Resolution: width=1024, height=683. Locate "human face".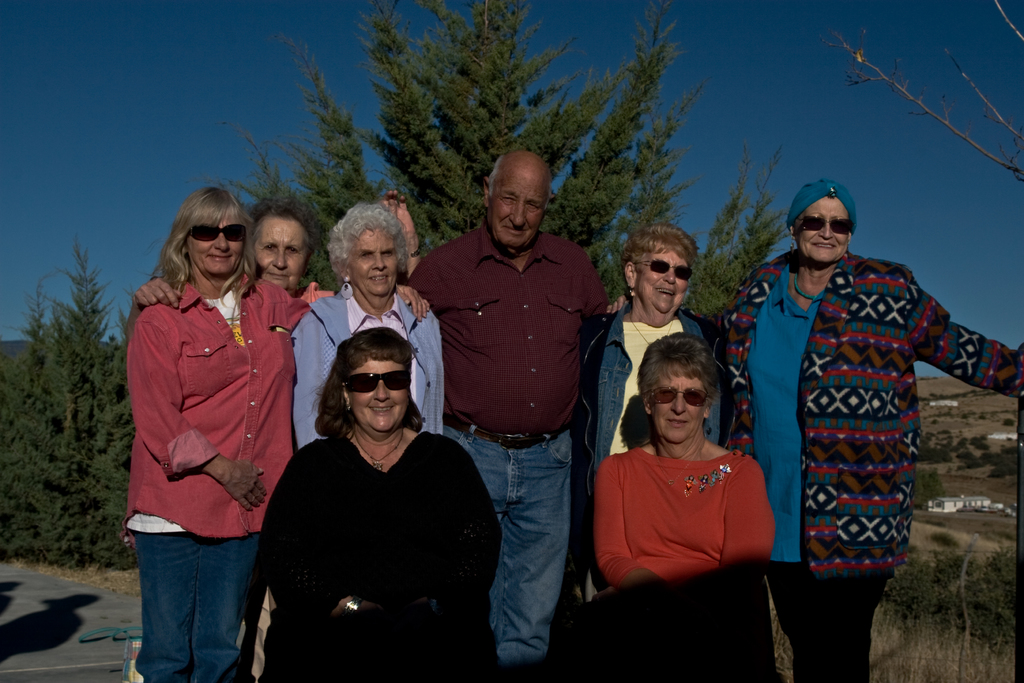
bbox=[341, 222, 397, 296].
